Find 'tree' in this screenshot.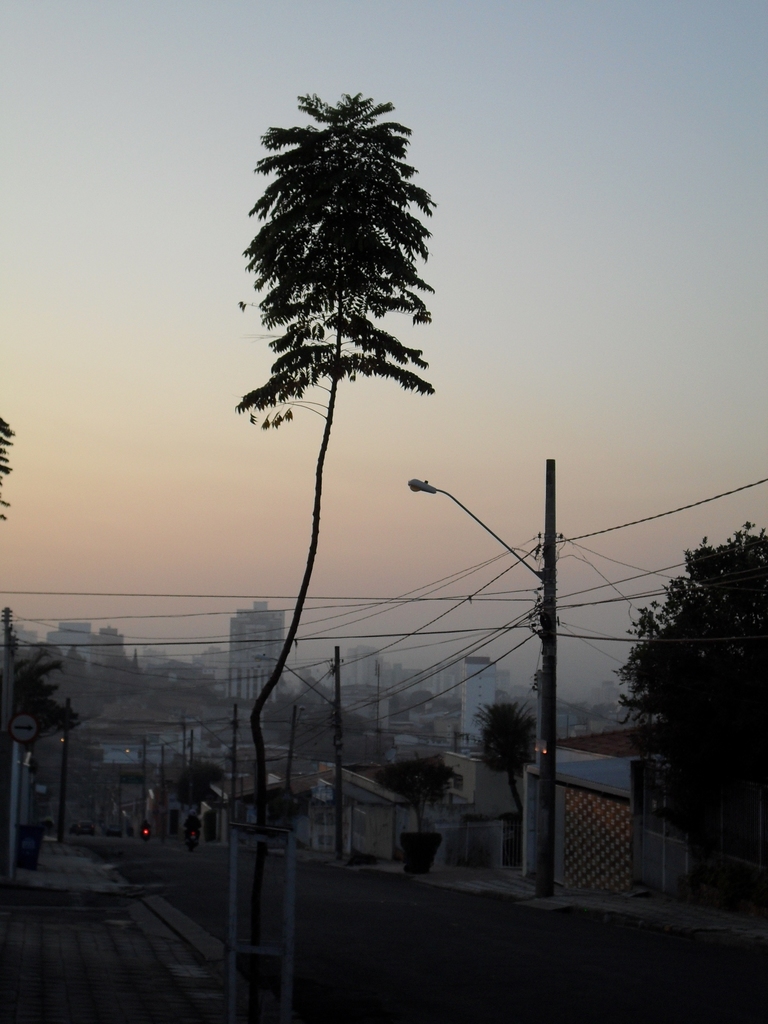
The bounding box for 'tree' is (x1=476, y1=701, x2=544, y2=825).
